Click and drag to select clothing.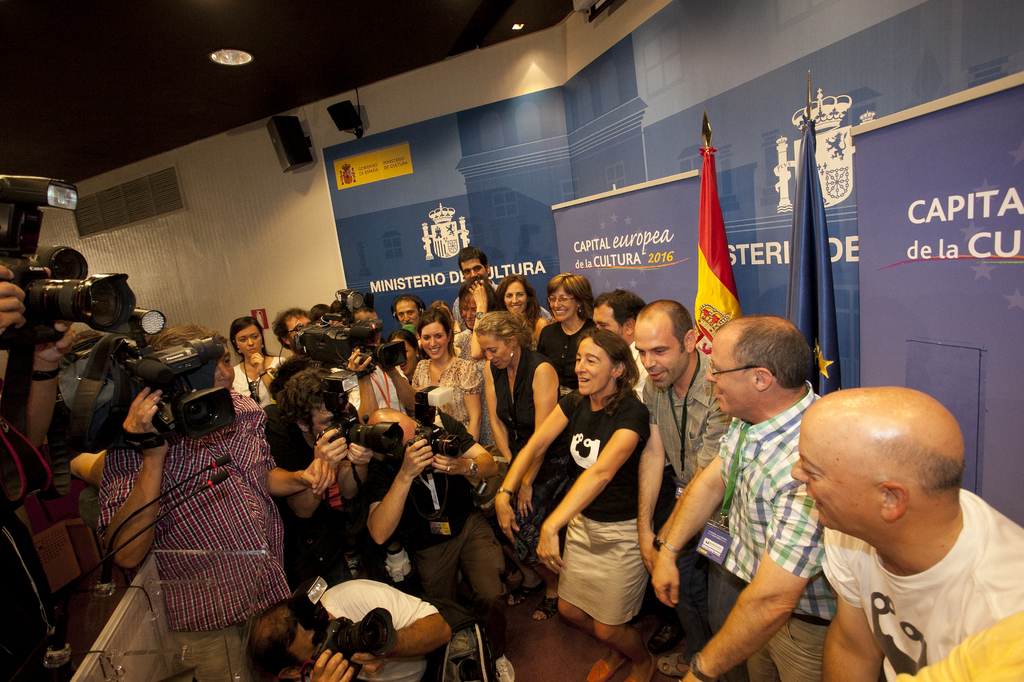
Selection: x1=96, y1=385, x2=278, y2=681.
